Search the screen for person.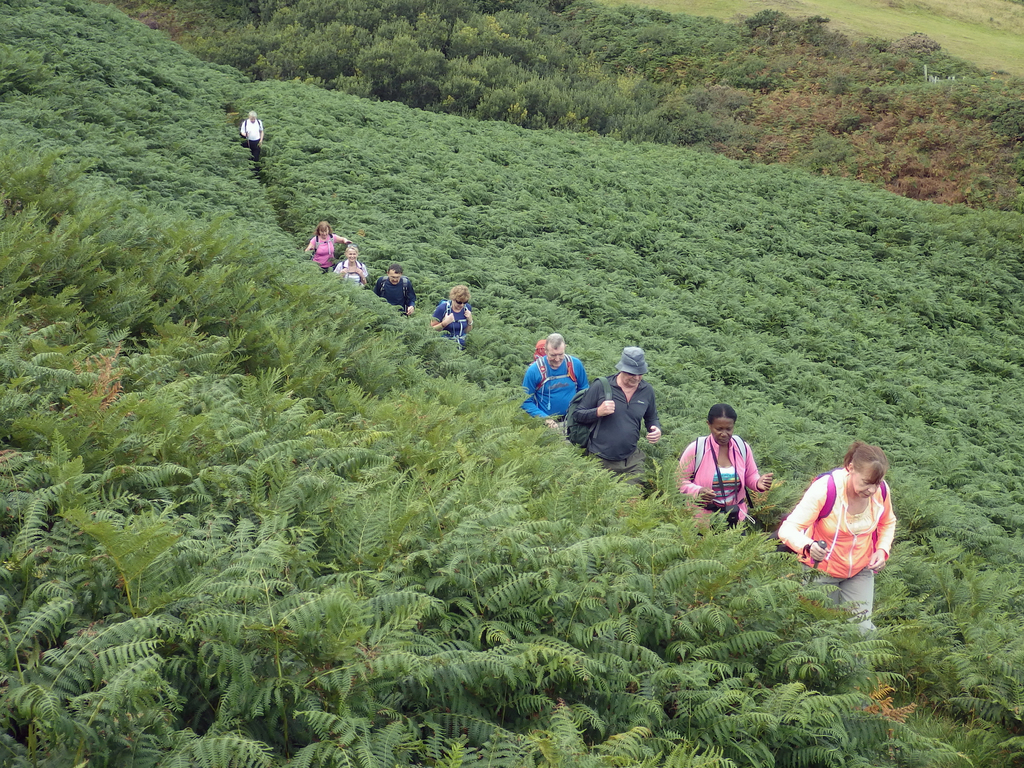
Found at 646 402 765 525.
